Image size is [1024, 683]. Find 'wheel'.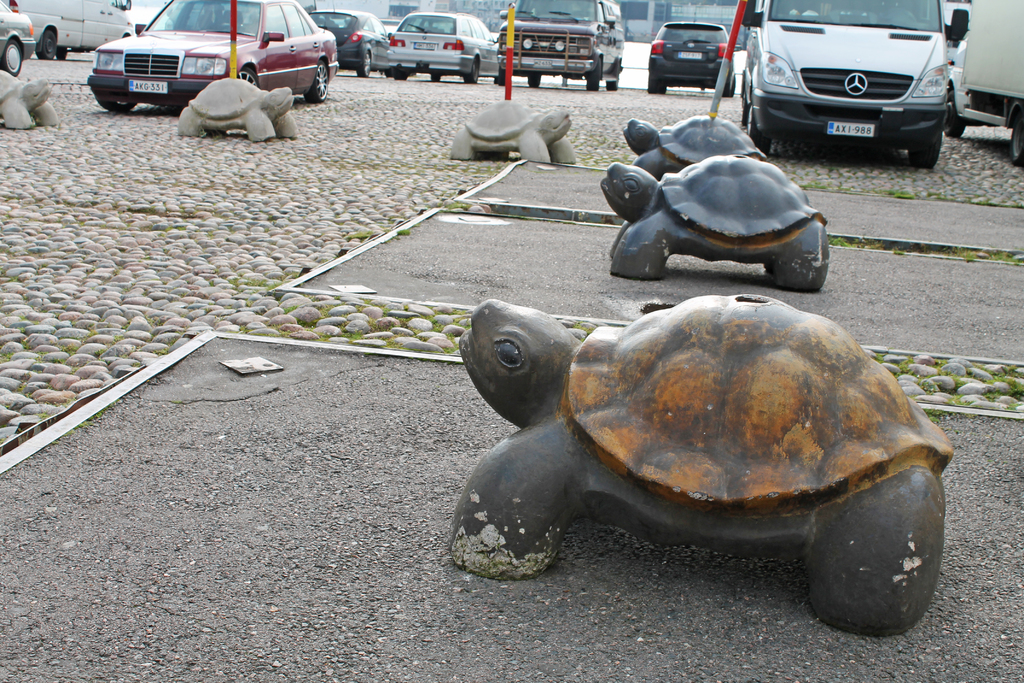
Rect(910, 109, 945, 169).
